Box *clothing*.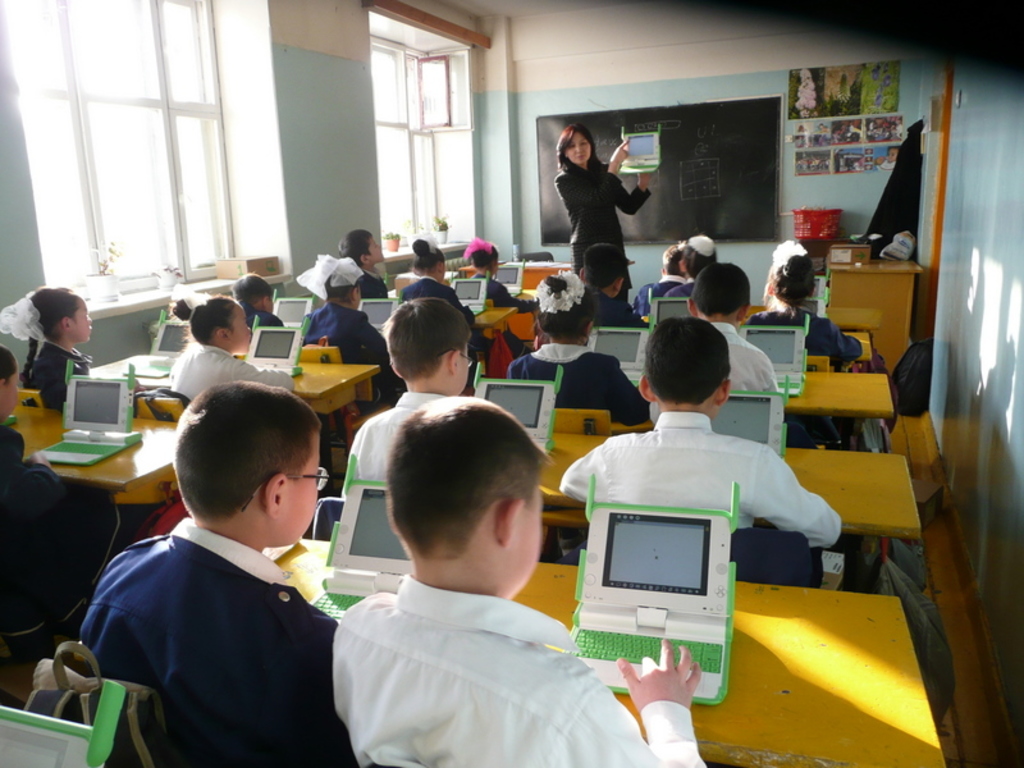
{"left": 0, "top": 420, "right": 70, "bottom": 630}.
